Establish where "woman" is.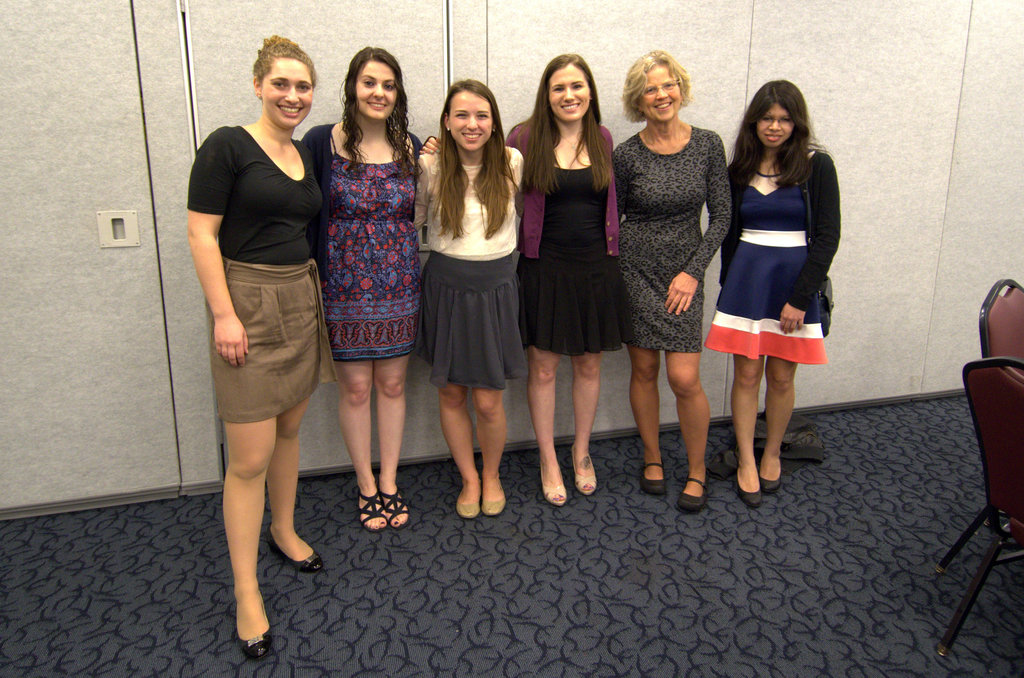
Established at bbox=[701, 77, 844, 505].
